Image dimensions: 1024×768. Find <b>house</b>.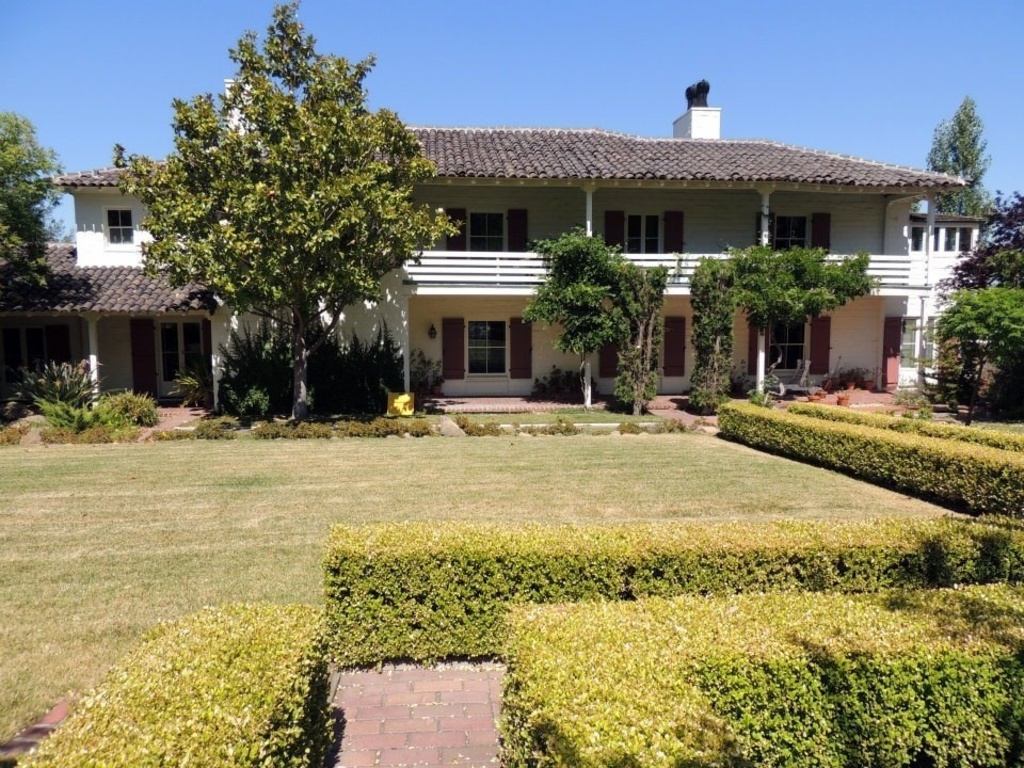
bbox=(0, 81, 988, 403).
